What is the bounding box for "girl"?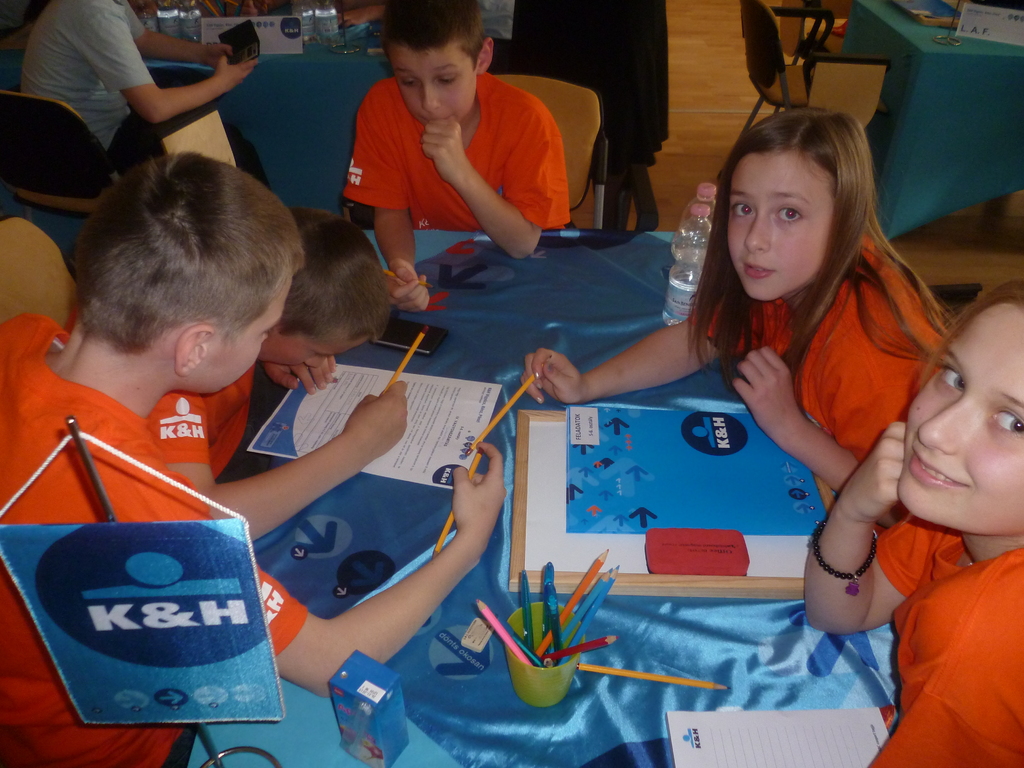
bbox=(519, 113, 947, 493).
